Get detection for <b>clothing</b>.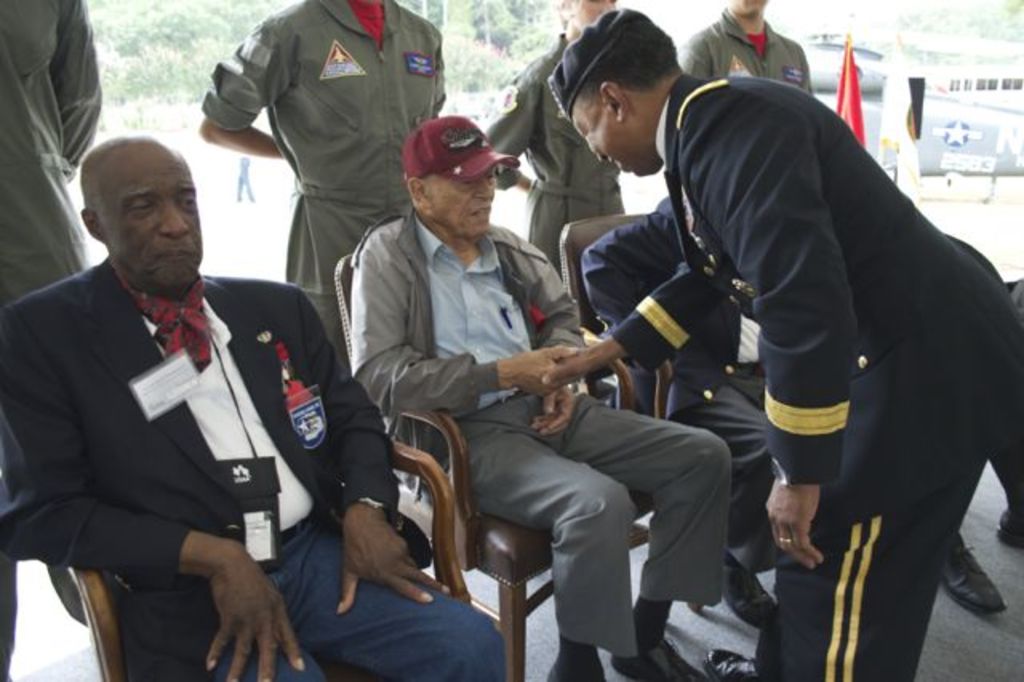
Detection: x1=638, y1=597, x2=670, y2=653.
